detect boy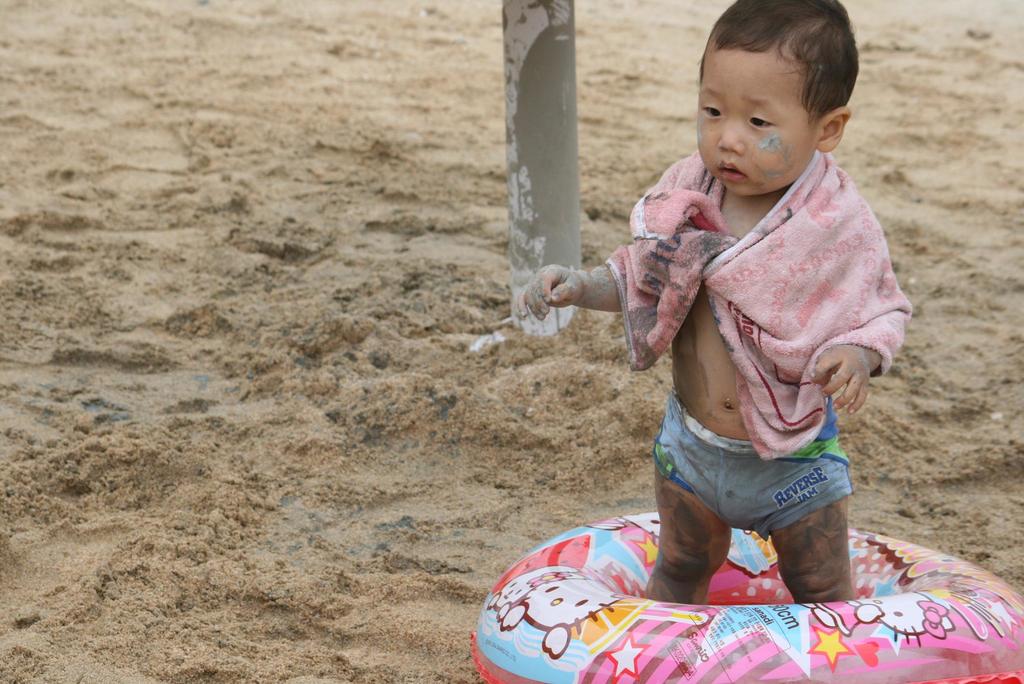
[left=511, top=0, right=917, bottom=607]
